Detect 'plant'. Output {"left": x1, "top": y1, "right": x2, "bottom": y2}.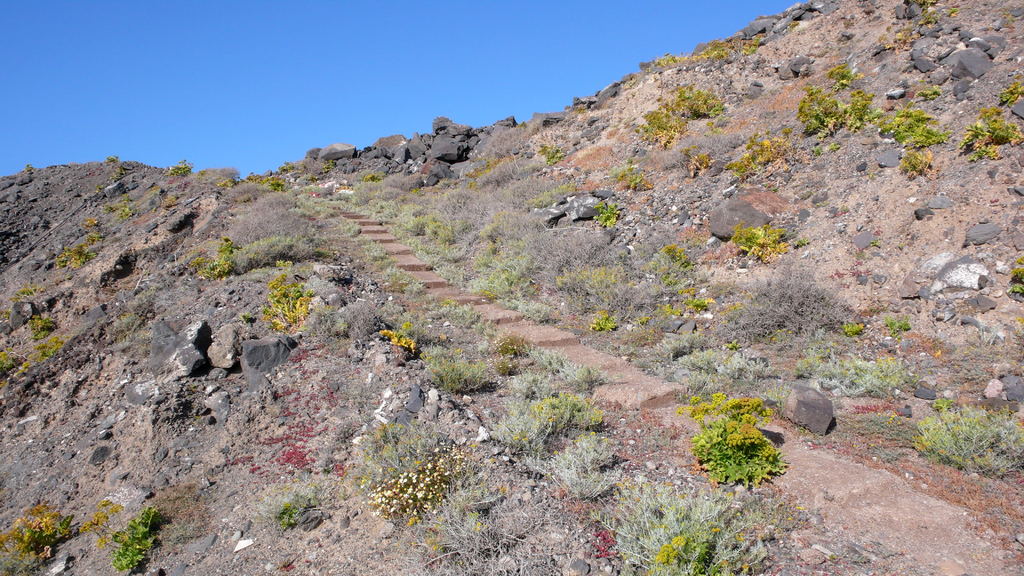
{"left": 787, "top": 17, "right": 799, "bottom": 33}.
